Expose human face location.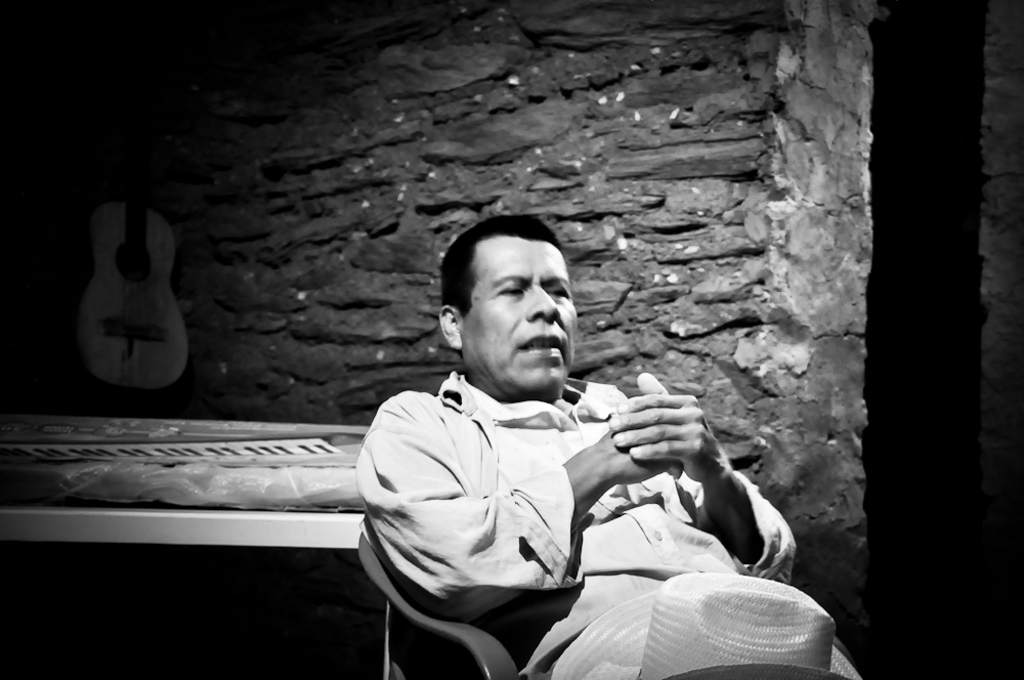
Exposed at region(462, 241, 577, 392).
